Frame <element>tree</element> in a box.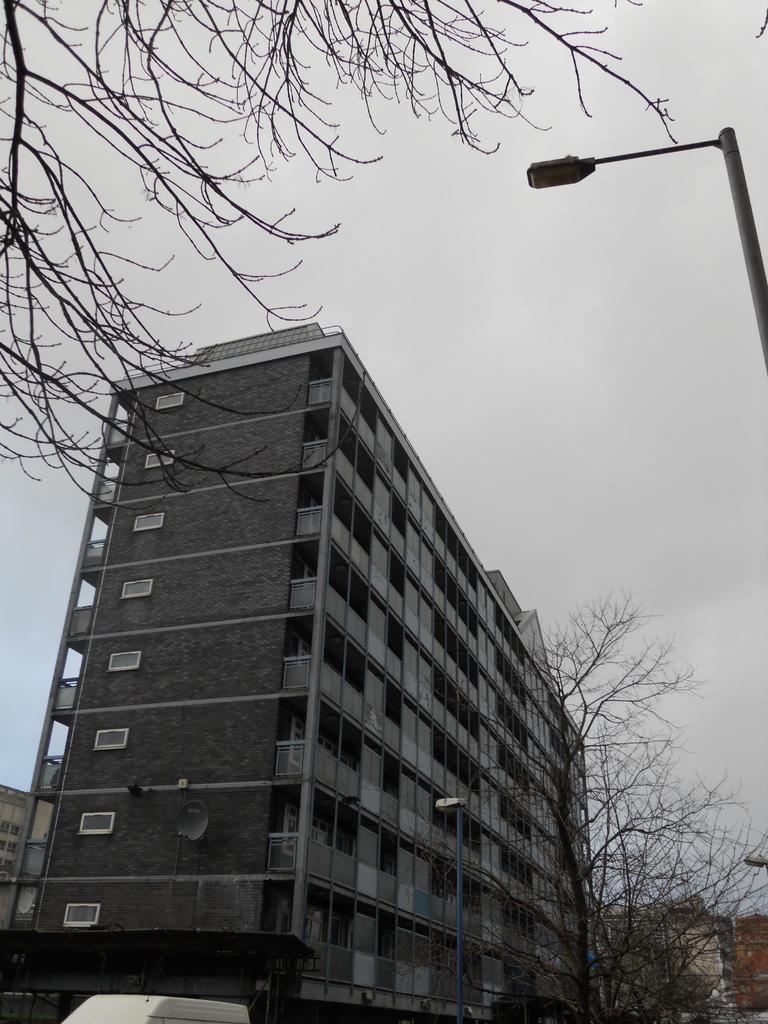
rect(0, 0, 767, 513).
